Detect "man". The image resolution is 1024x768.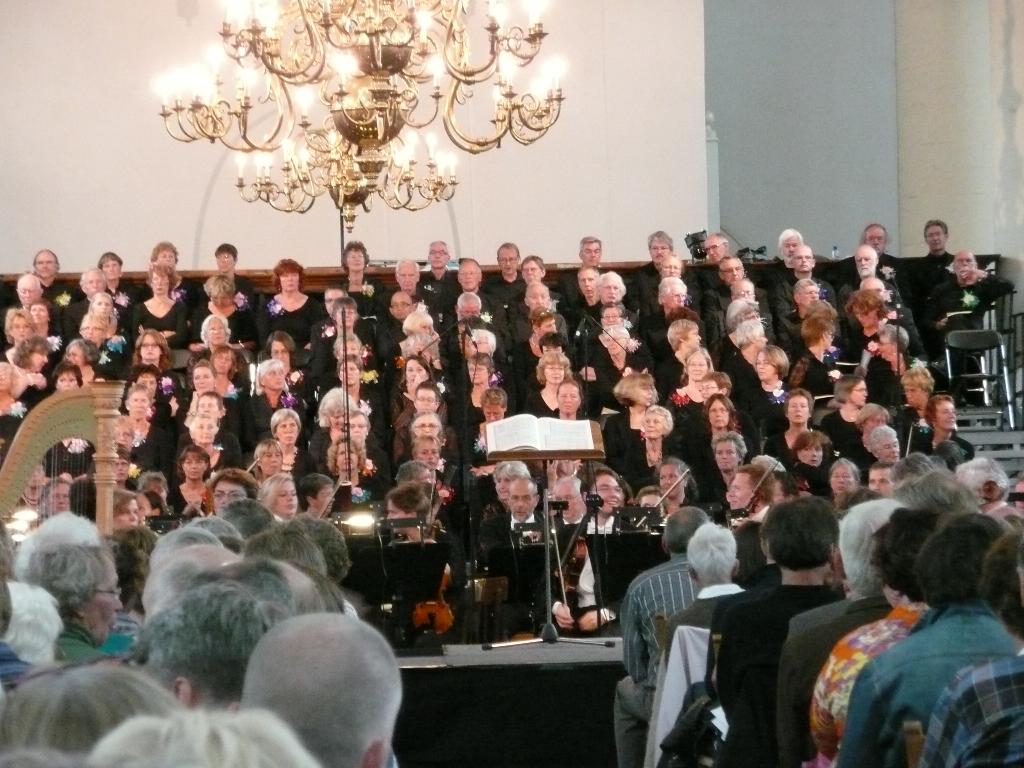
box=[652, 256, 685, 286].
